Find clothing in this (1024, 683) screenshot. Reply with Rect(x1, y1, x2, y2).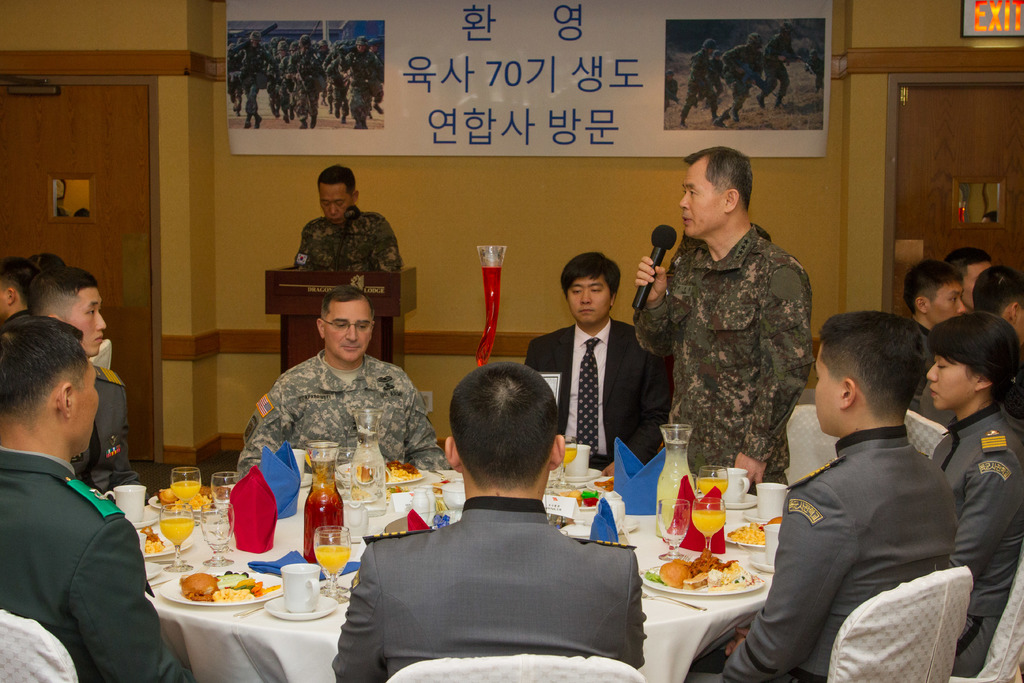
Rect(237, 345, 452, 477).
